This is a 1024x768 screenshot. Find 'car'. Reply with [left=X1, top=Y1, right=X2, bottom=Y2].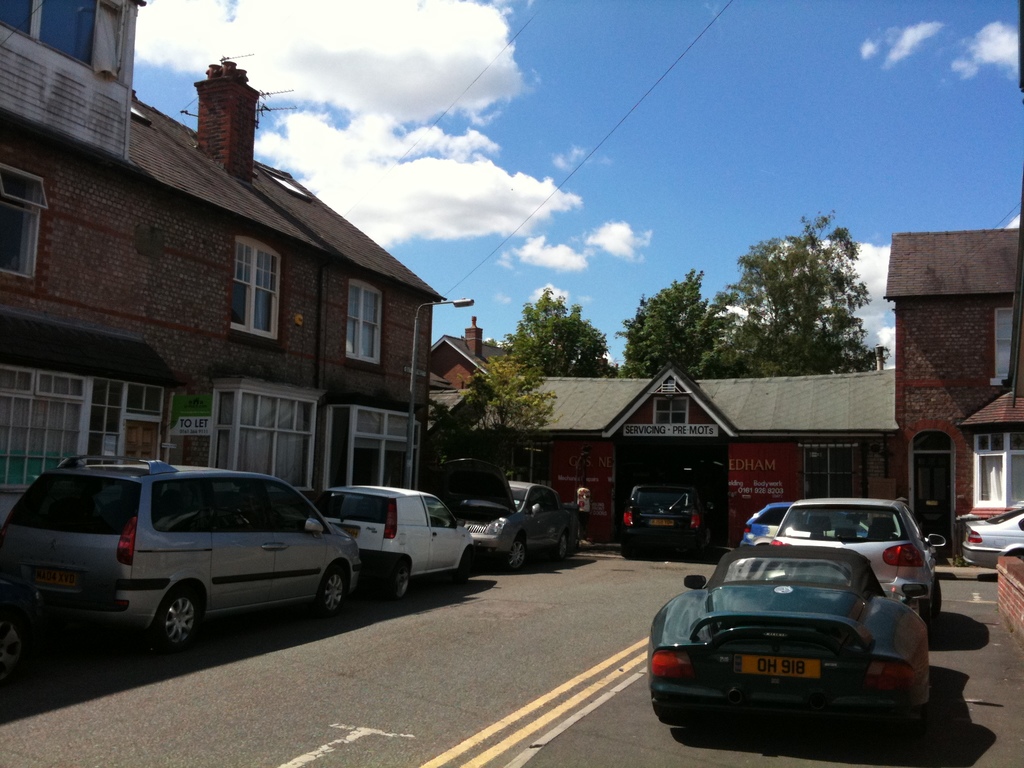
[left=0, top=451, right=362, bottom=644].
